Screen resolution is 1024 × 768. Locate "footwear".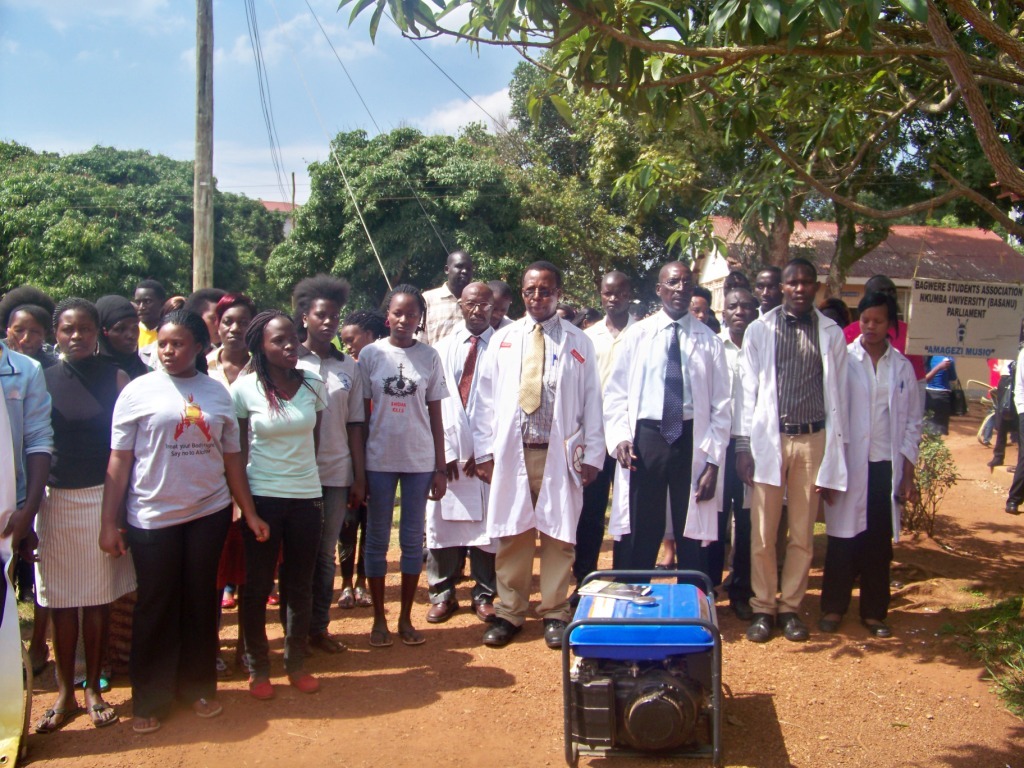
(354,583,369,605).
